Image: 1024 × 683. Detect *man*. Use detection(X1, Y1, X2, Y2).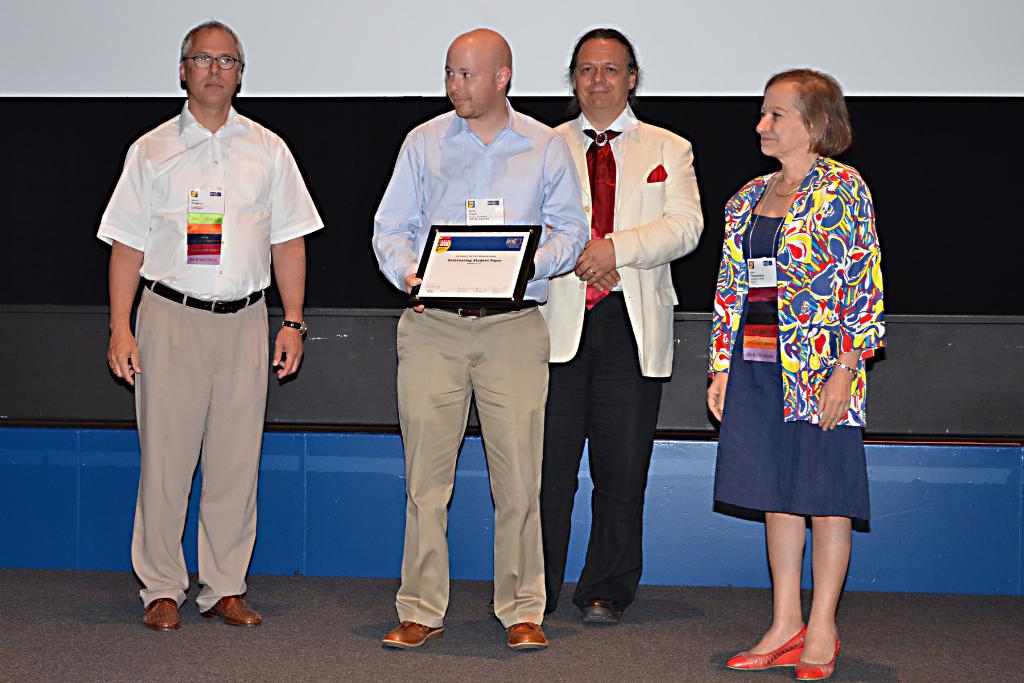
detection(109, 15, 299, 653).
